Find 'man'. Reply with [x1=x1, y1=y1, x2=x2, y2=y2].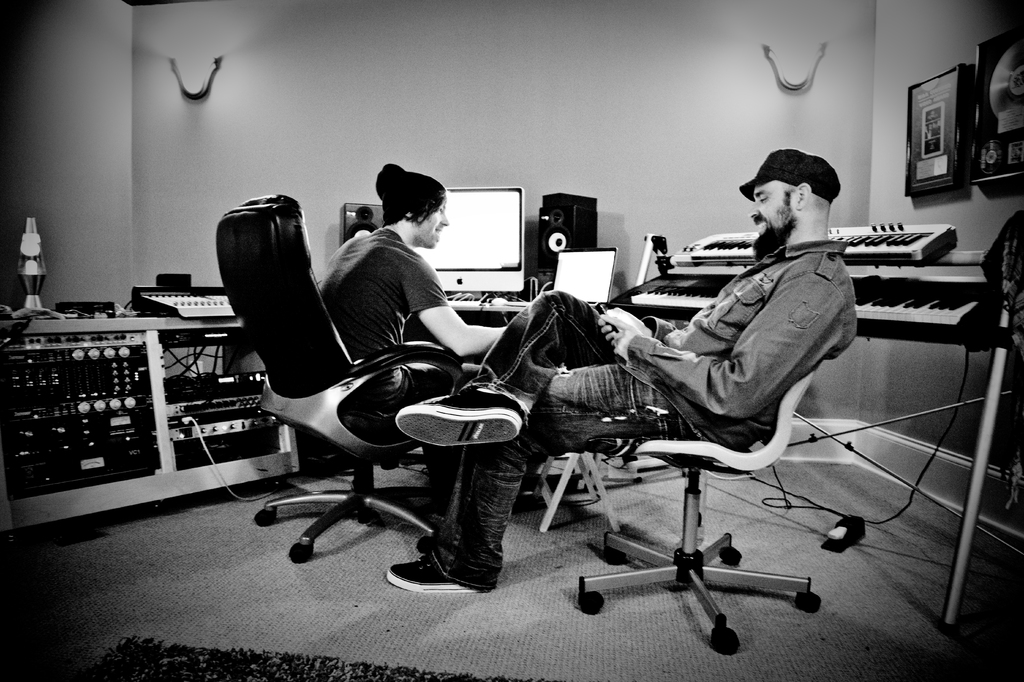
[x1=386, y1=150, x2=857, y2=592].
